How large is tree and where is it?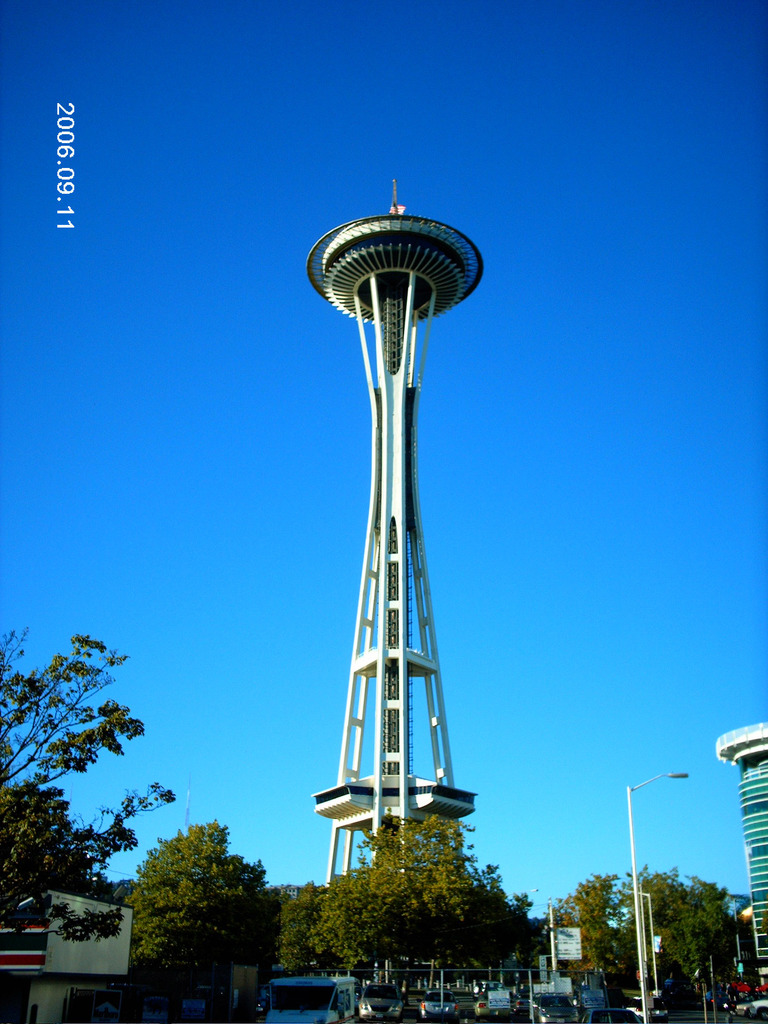
Bounding box: 268 797 558 995.
